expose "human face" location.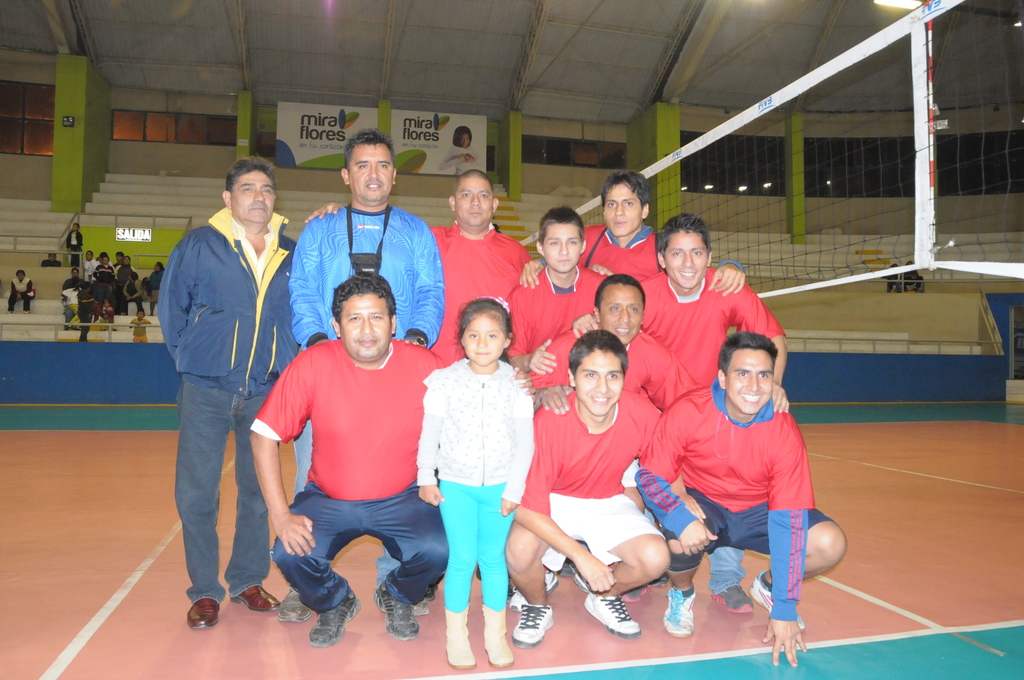
Exposed at crop(19, 275, 23, 280).
